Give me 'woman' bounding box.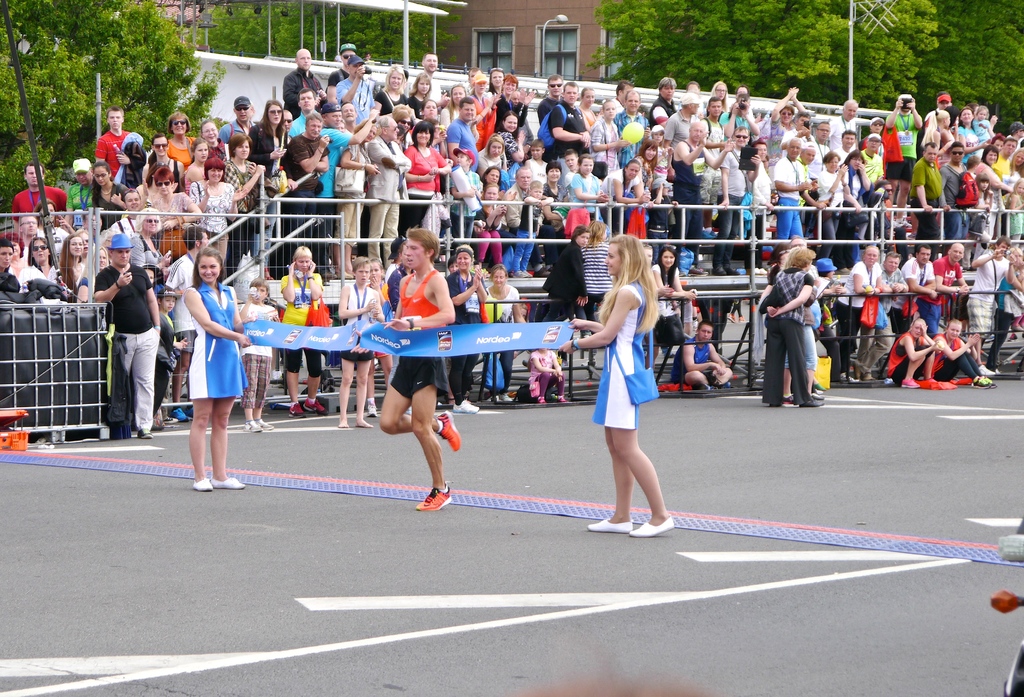
(x1=635, y1=140, x2=667, y2=198).
